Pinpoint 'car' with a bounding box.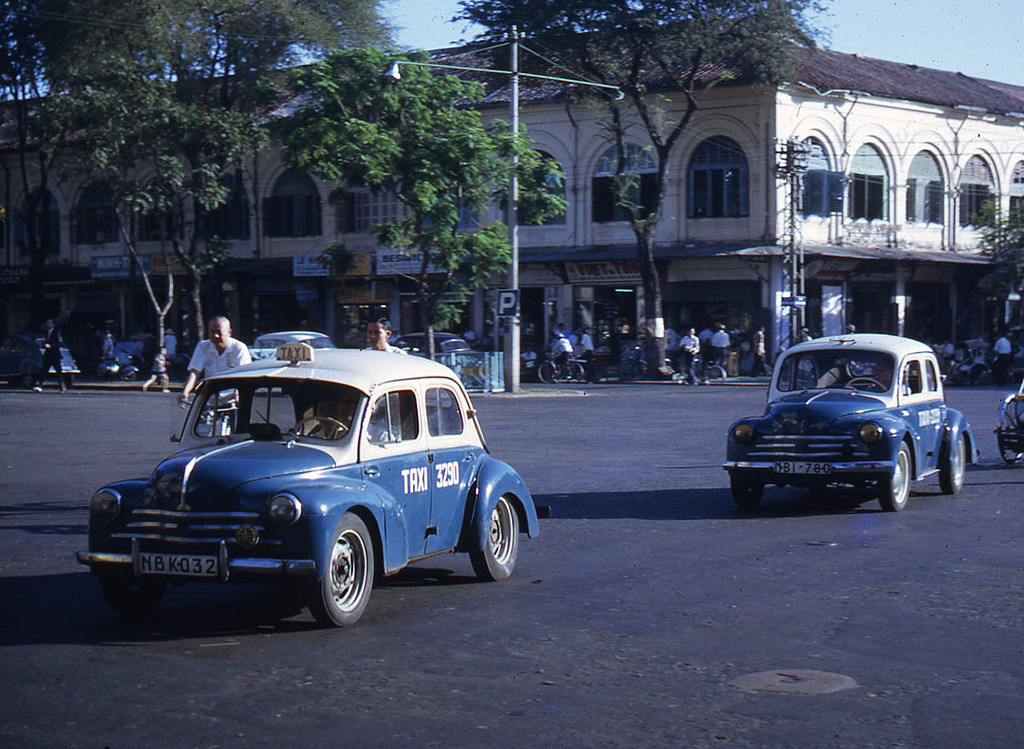
box=[250, 328, 337, 350].
